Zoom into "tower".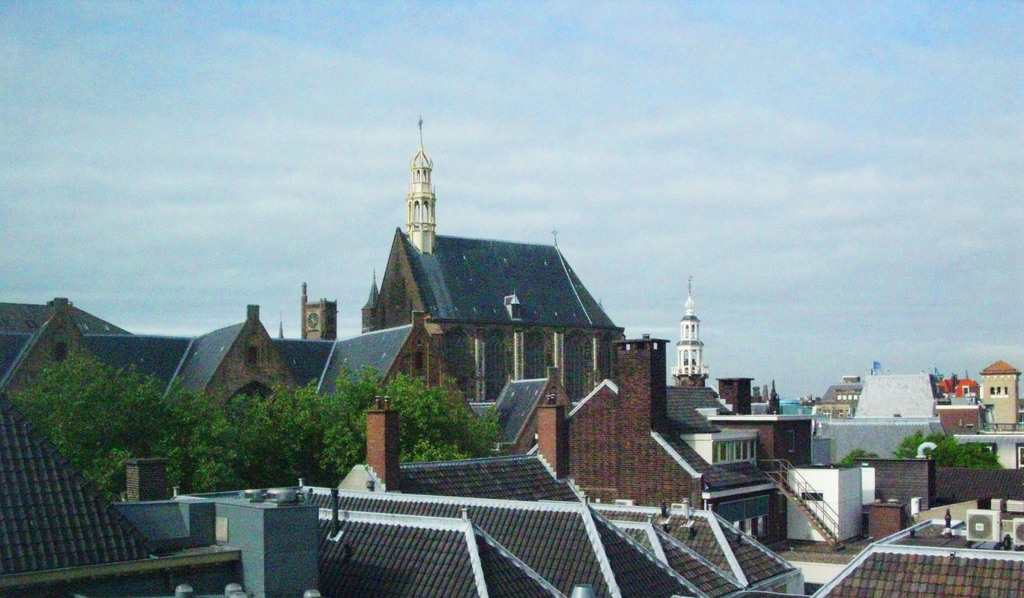
Zoom target: [x1=358, y1=273, x2=376, y2=339].
